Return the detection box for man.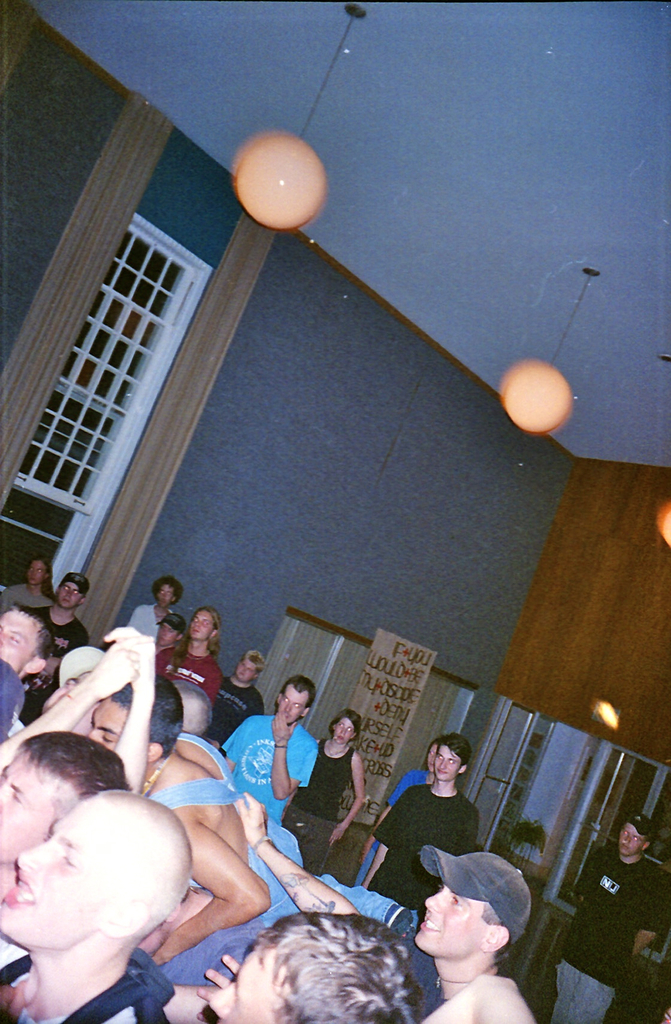
[76,672,420,931].
